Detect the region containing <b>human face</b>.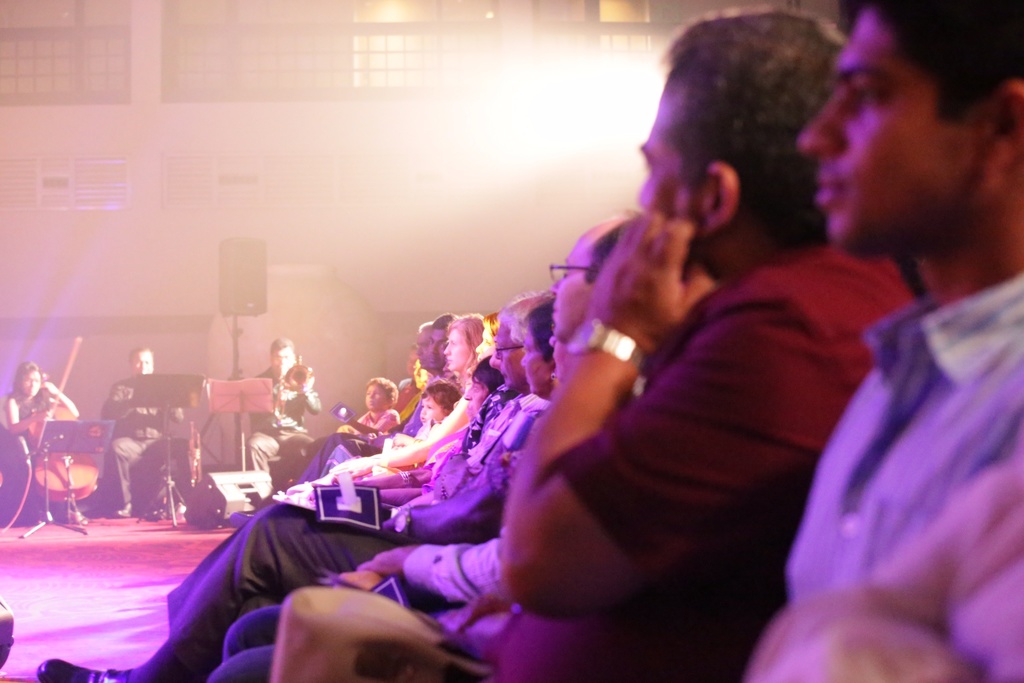
367:378:383:413.
